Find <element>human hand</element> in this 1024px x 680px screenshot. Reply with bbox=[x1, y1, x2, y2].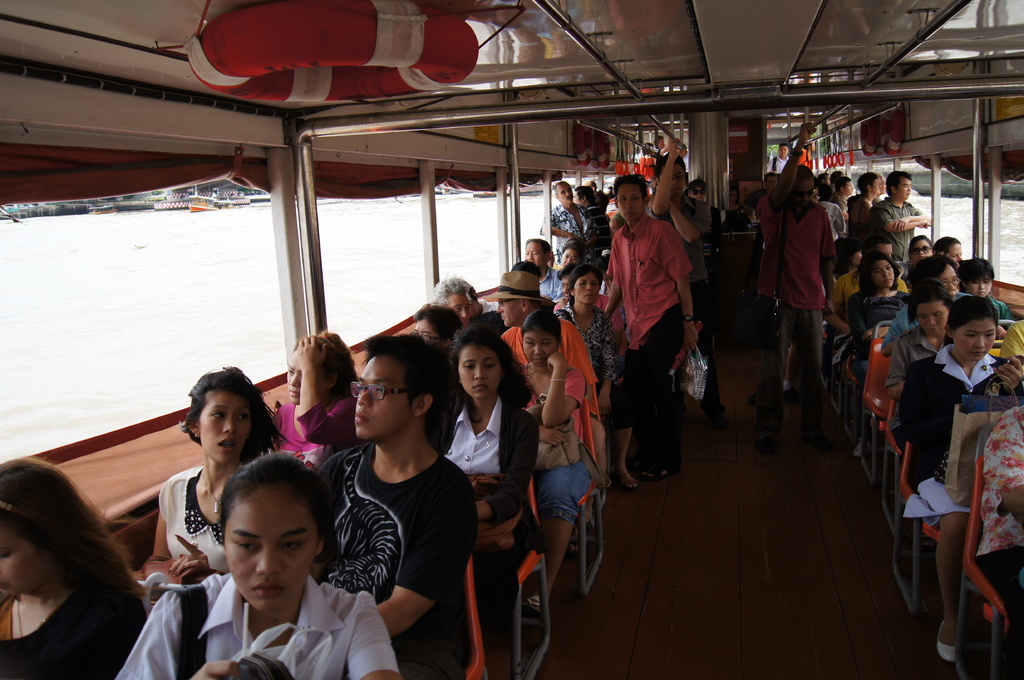
bbox=[545, 353, 570, 377].
